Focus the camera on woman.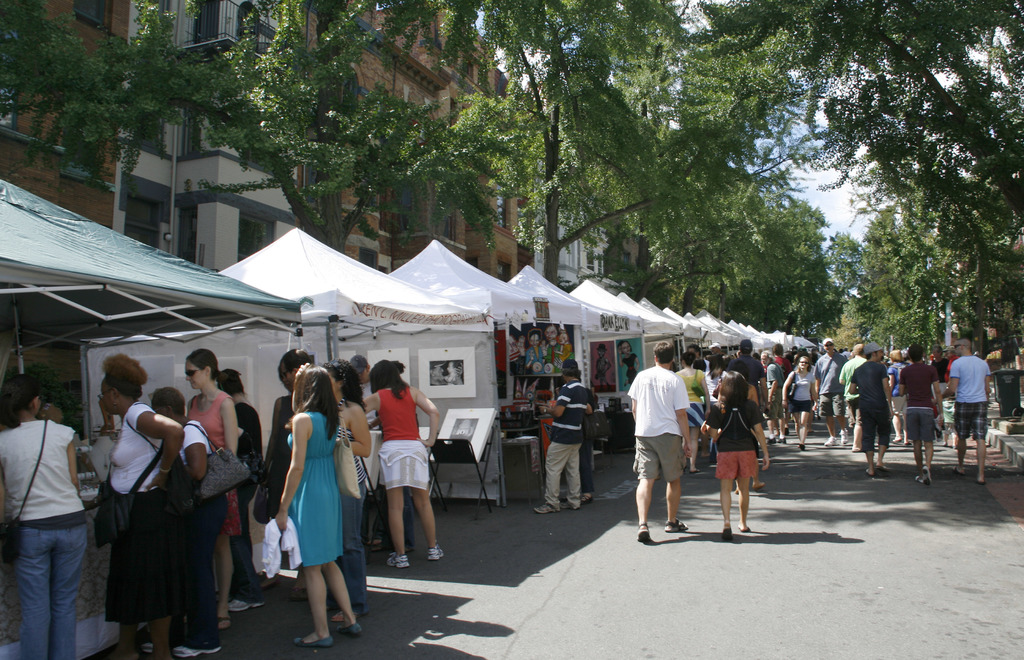
Focus region: bbox(525, 330, 543, 374).
